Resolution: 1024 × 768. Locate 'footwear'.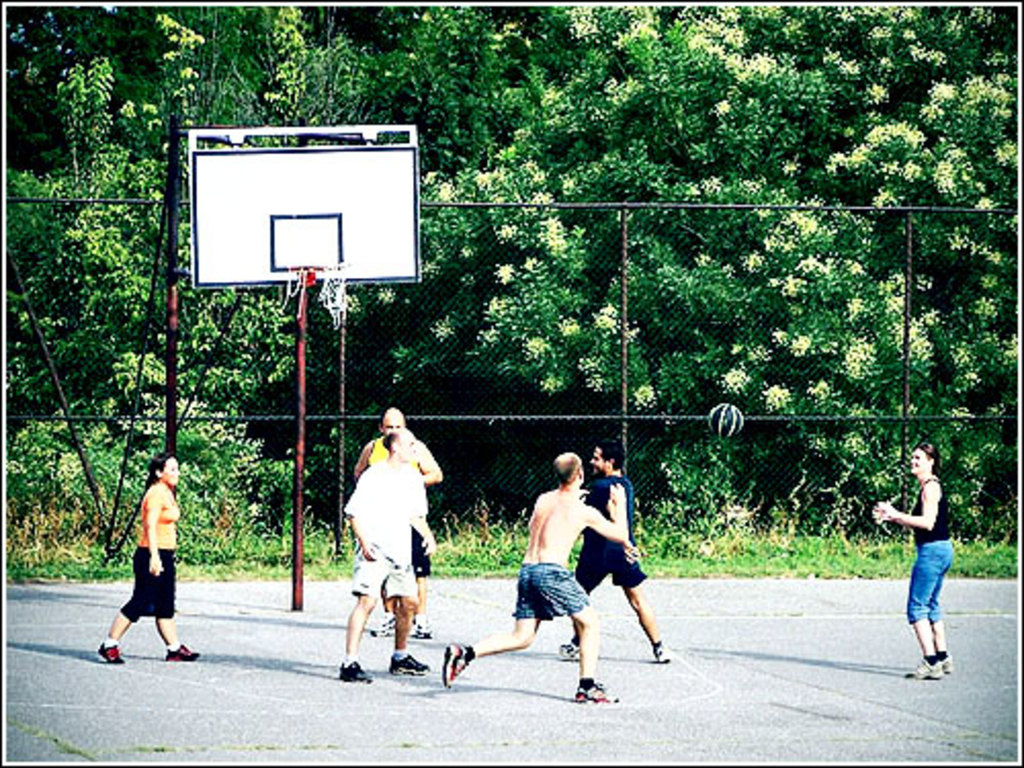
(left=557, top=641, right=580, bottom=659).
